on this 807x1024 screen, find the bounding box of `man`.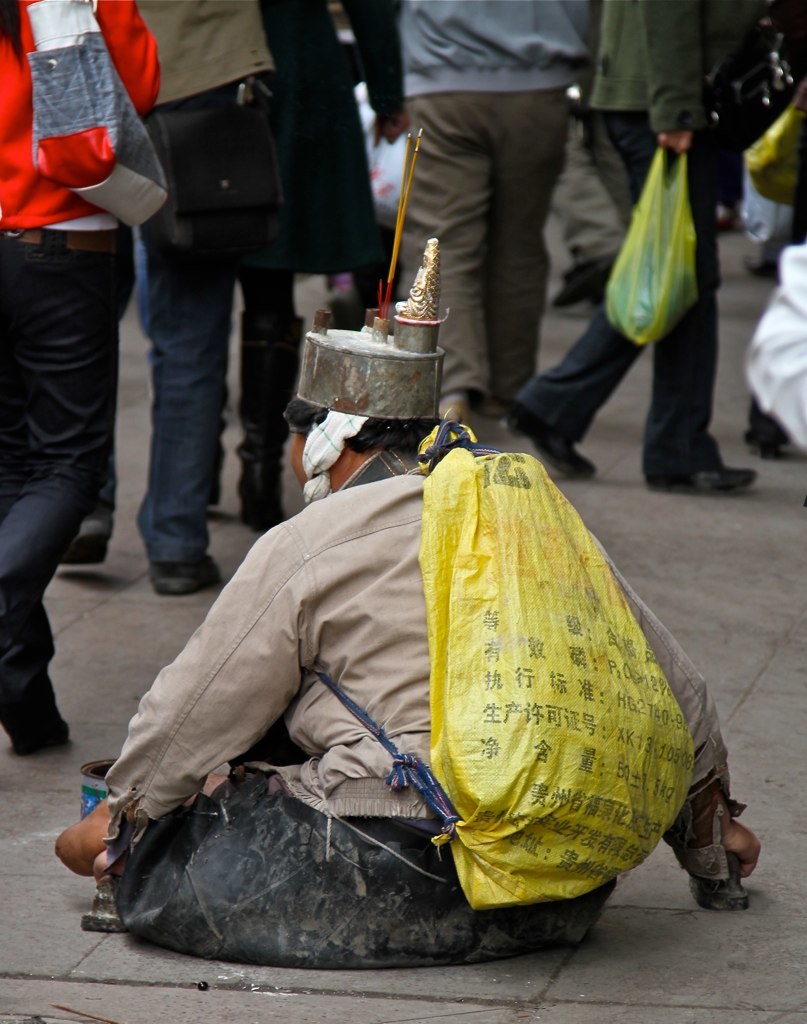
Bounding box: rect(50, 0, 279, 604).
